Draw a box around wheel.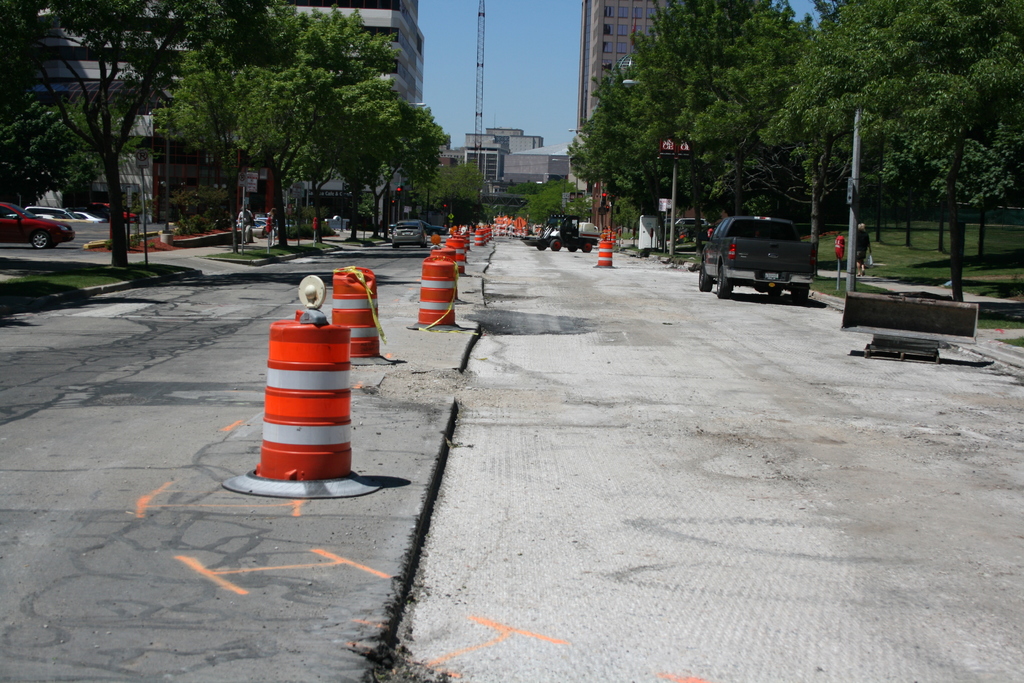
locate(52, 238, 55, 251).
